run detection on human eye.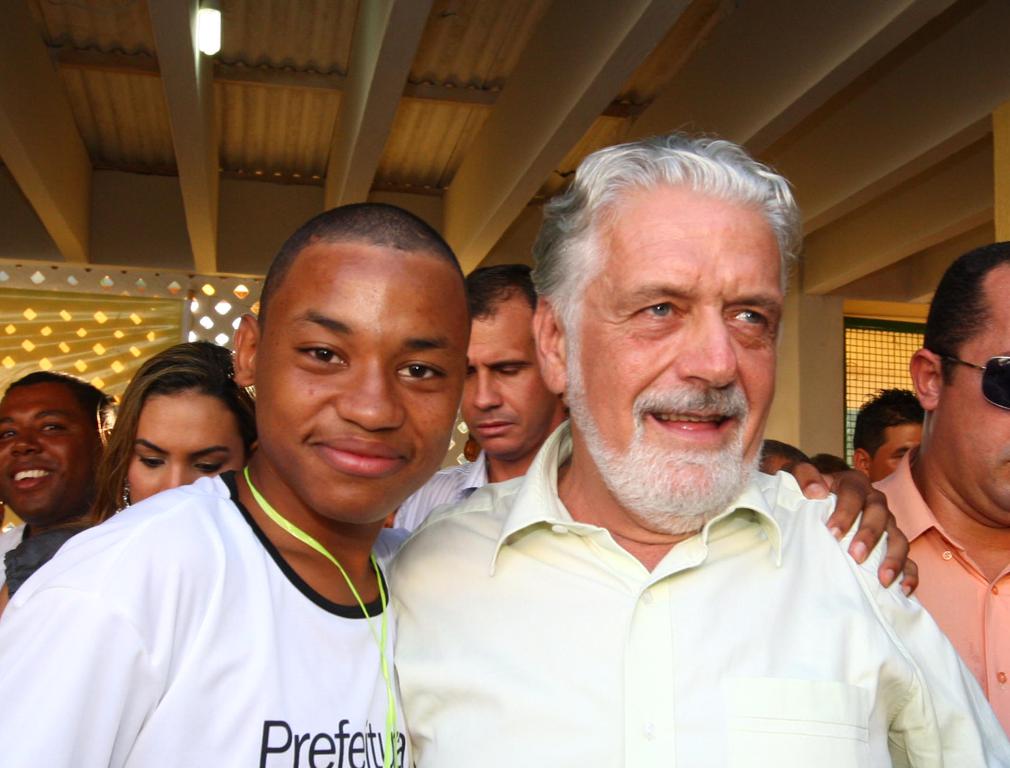
Result: x1=190, y1=455, x2=222, y2=477.
